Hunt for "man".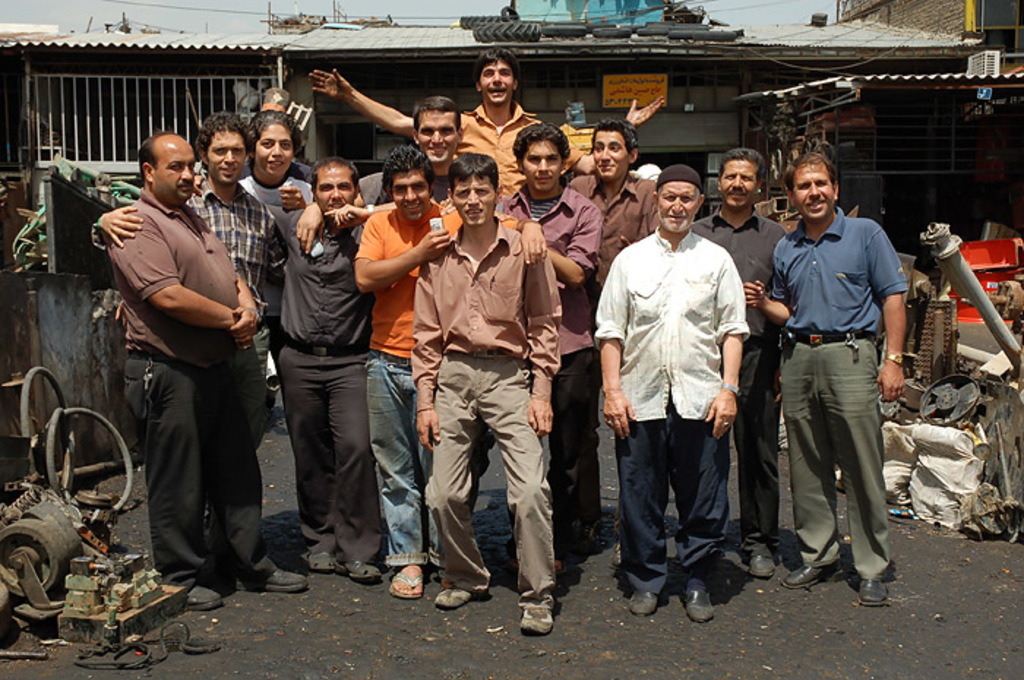
Hunted down at [98,135,315,604].
